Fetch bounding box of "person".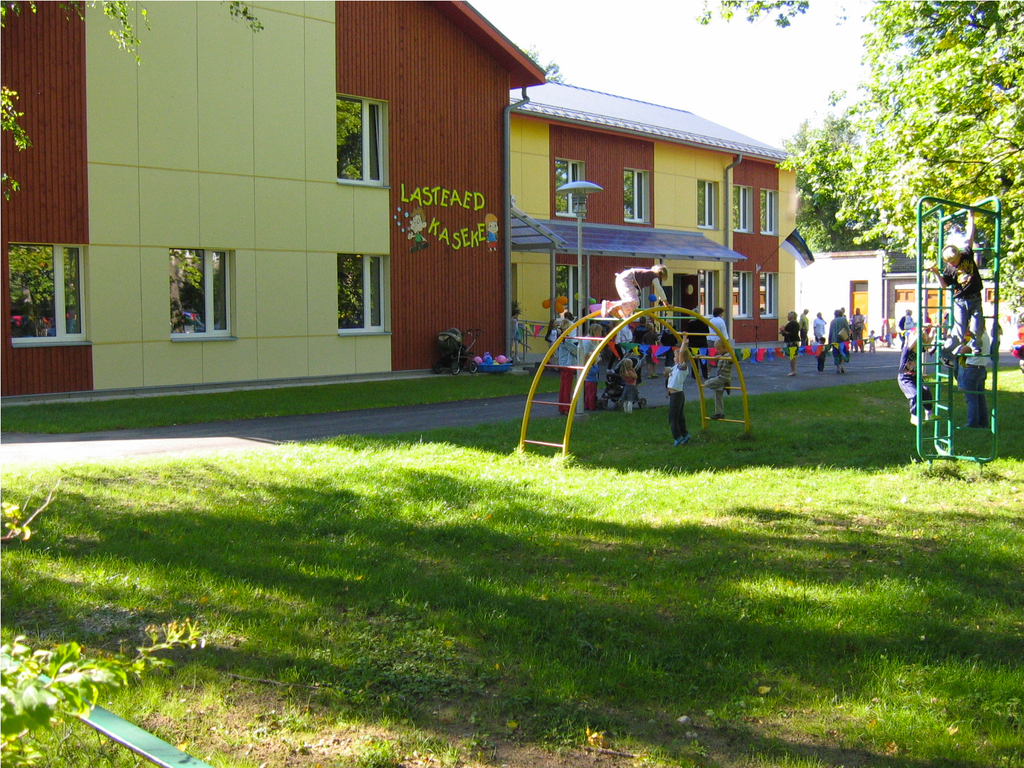
Bbox: bbox(854, 309, 864, 351).
